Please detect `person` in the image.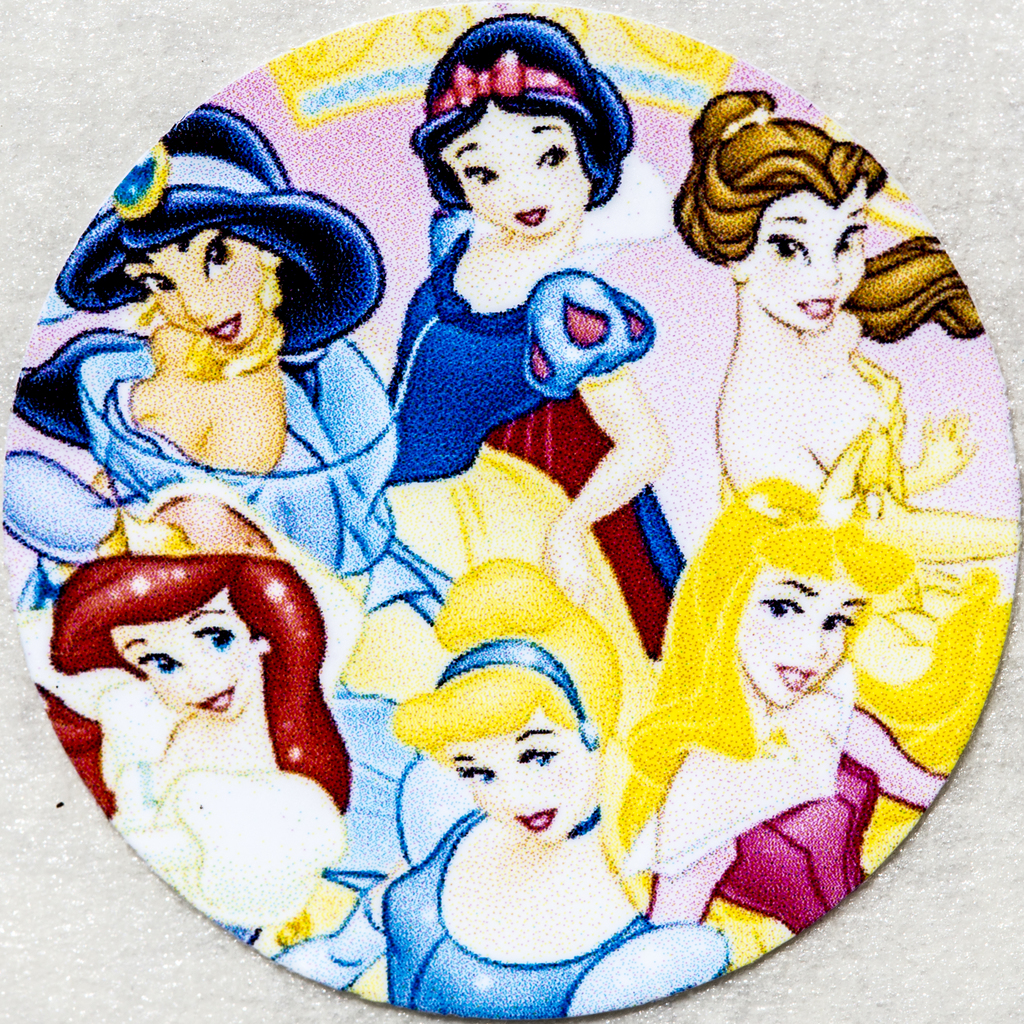
670, 87, 990, 561.
